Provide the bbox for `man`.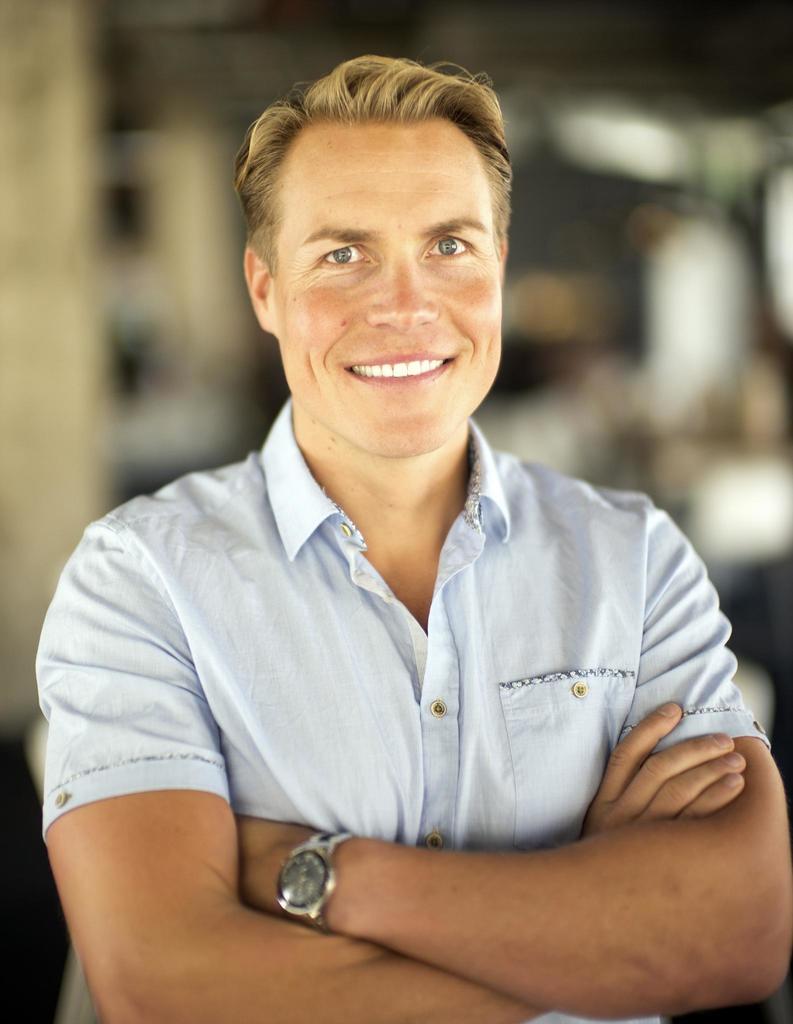
pyautogui.locateOnScreen(17, 52, 789, 1023).
